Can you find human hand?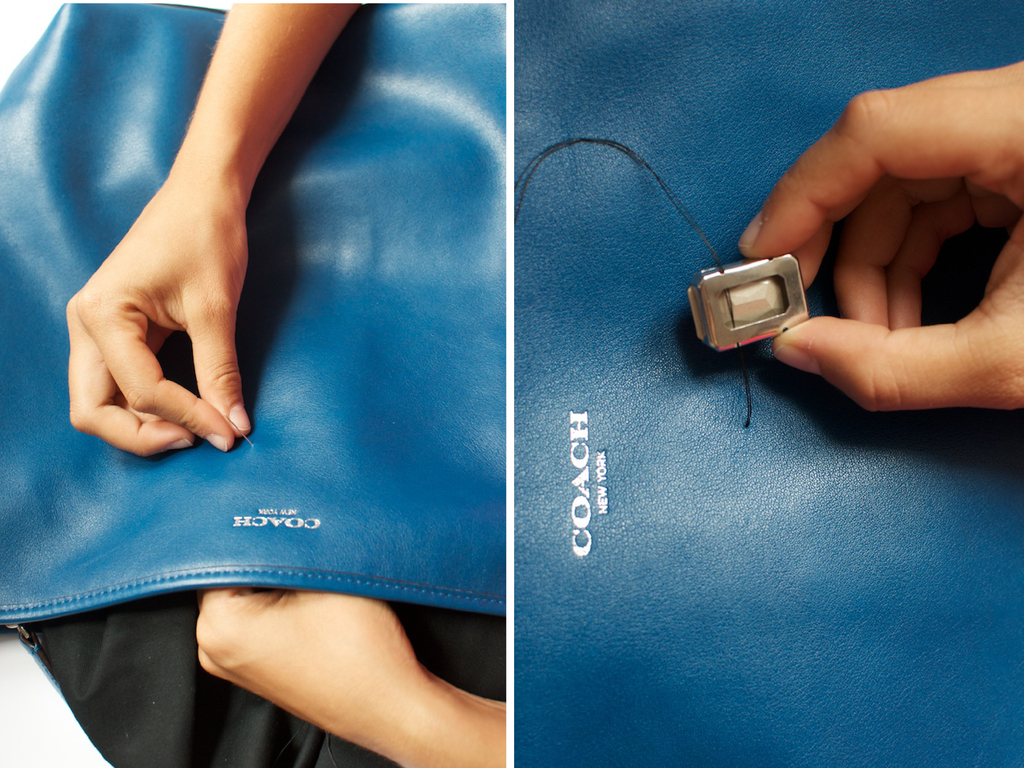
Yes, bounding box: 191,585,431,744.
